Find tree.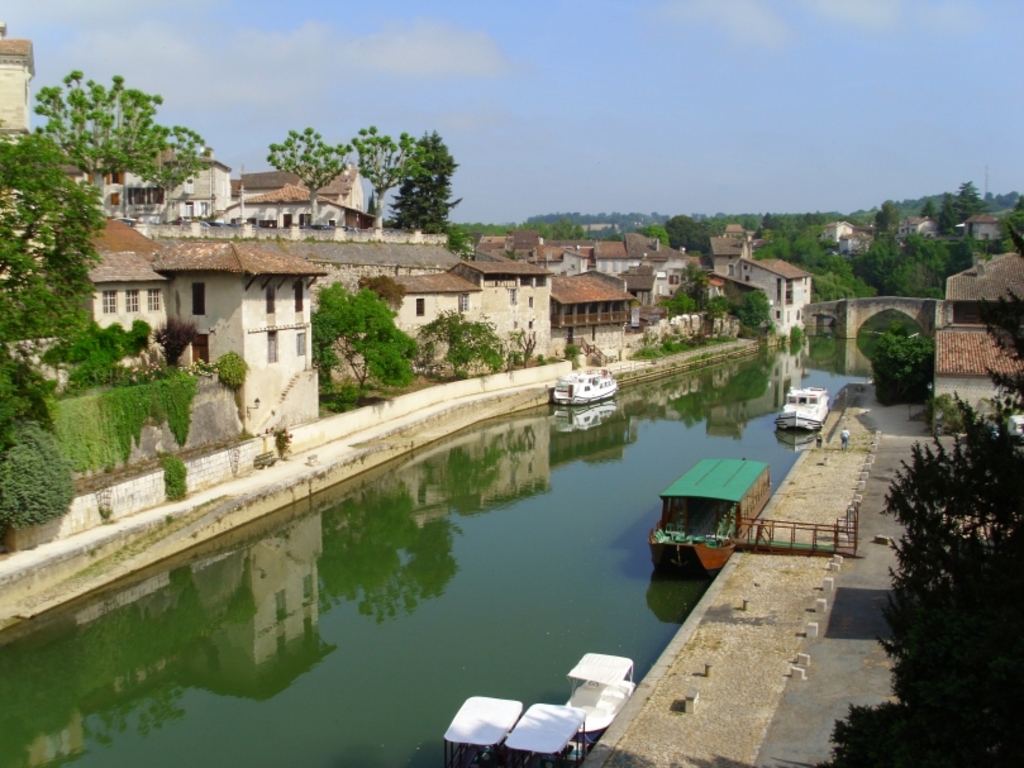
(29,63,220,230).
